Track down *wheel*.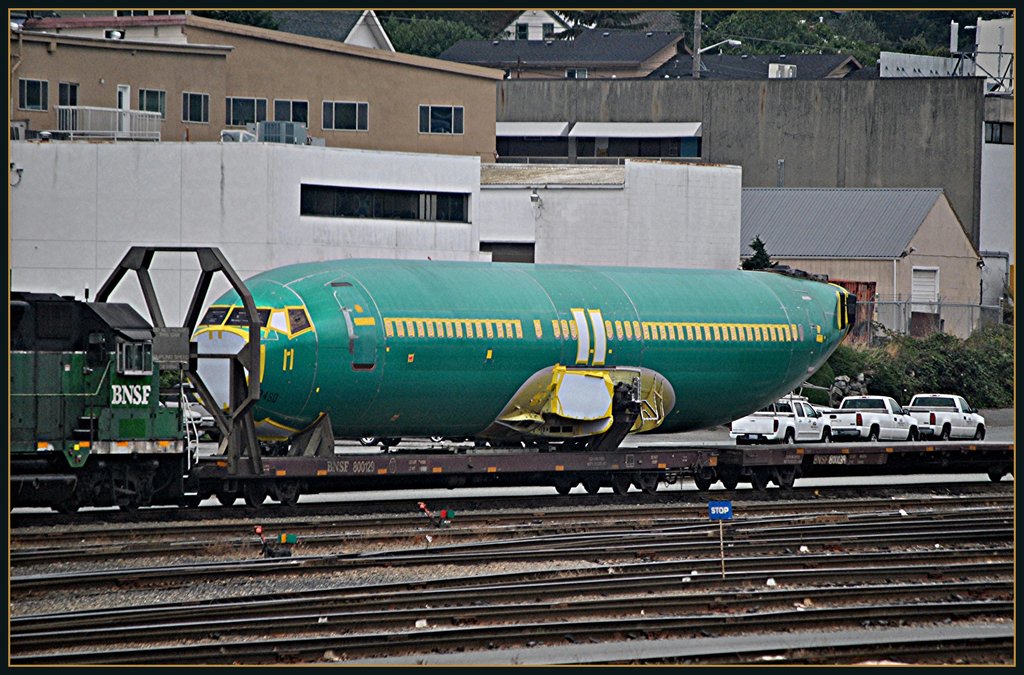
Tracked to 908,430,916,440.
